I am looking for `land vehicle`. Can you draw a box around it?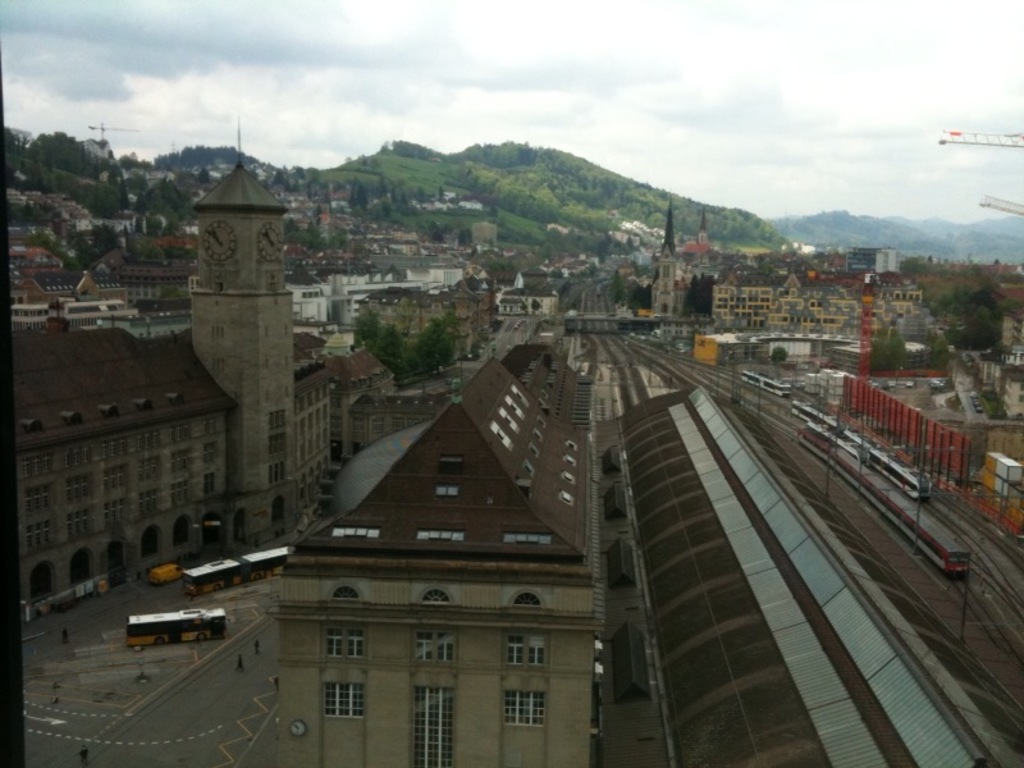
Sure, the bounding box is (782,394,931,507).
